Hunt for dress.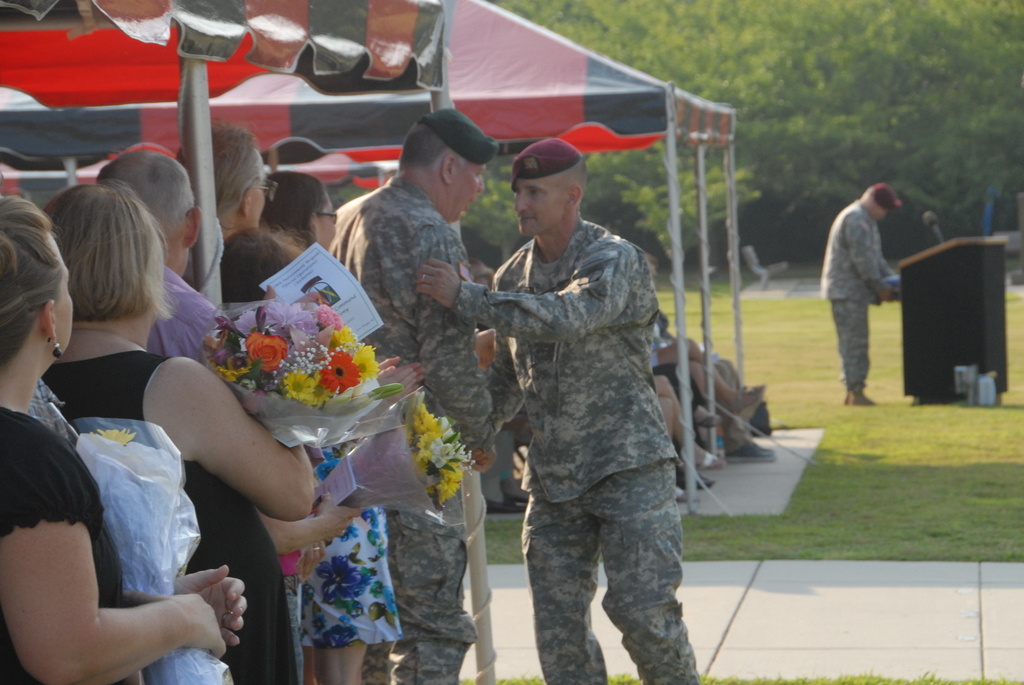
Hunted down at [x1=0, y1=407, x2=123, y2=684].
